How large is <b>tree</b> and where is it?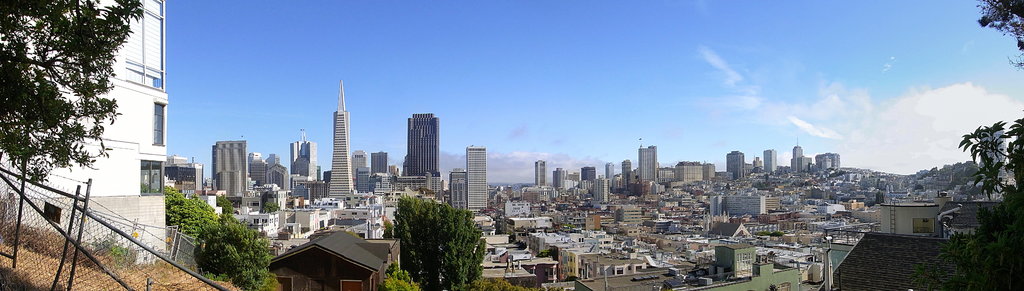
Bounding box: x1=956 y1=0 x2=1023 y2=290.
